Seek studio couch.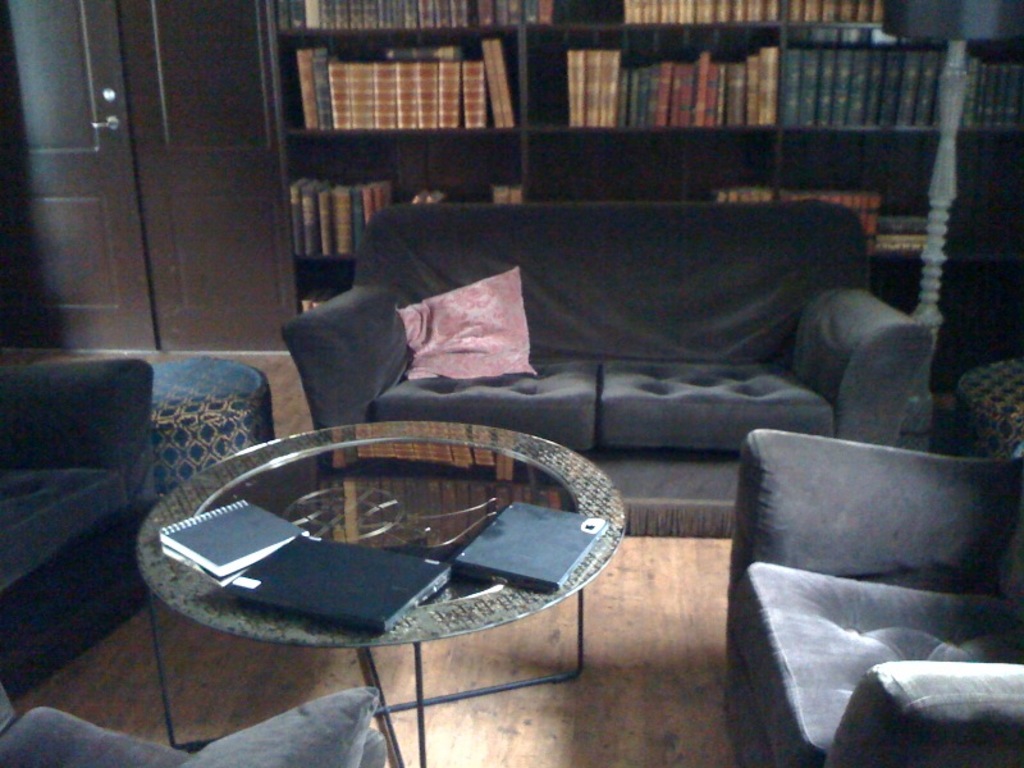
x1=716 y1=424 x2=1023 y2=764.
